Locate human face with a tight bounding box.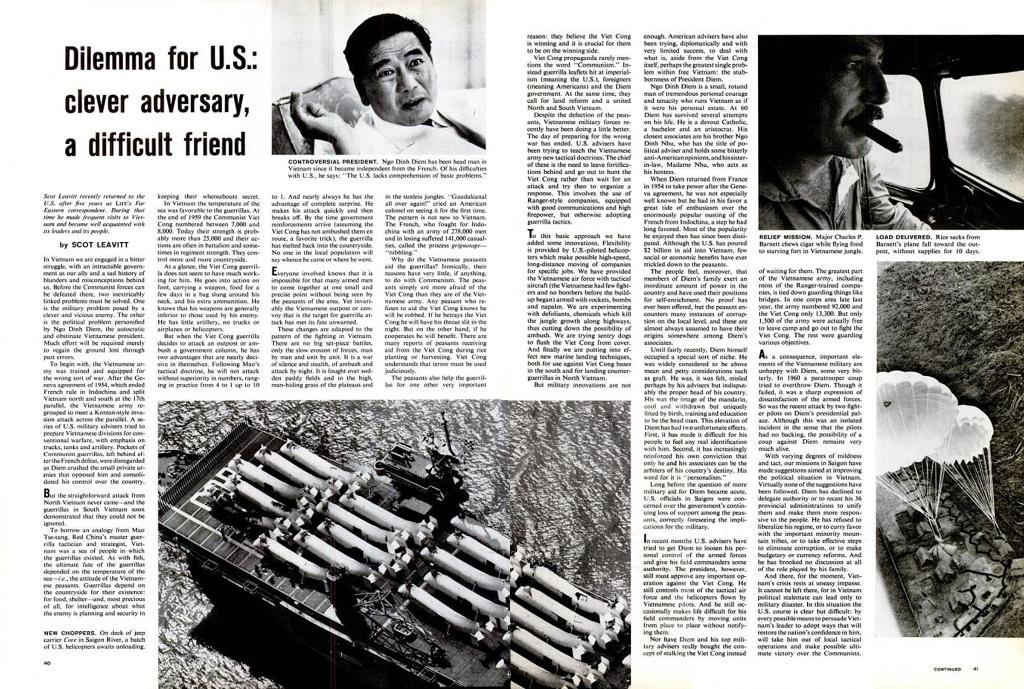
bbox=[367, 35, 436, 120].
